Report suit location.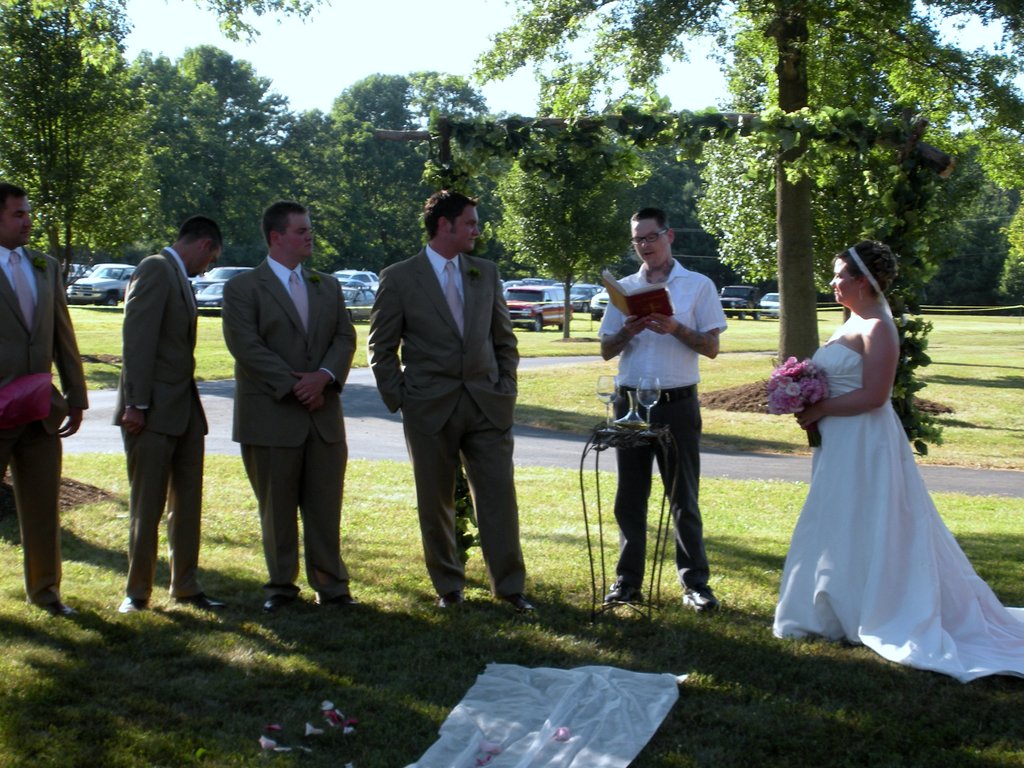
Report: [x1=0, y1=246, x2=90, y2=605].
